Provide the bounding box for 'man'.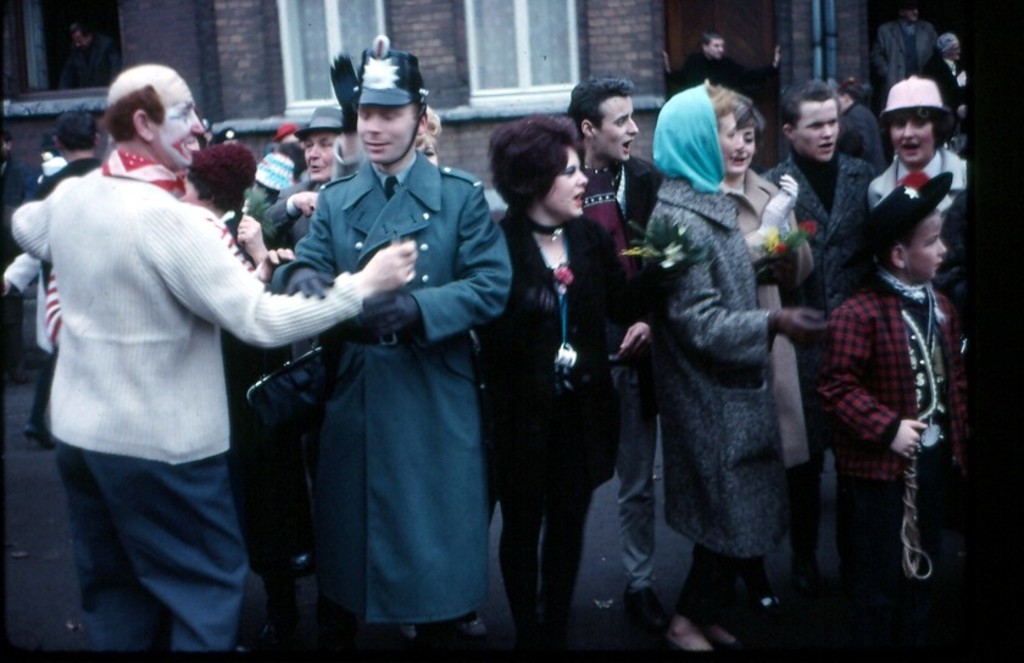
(x1=293, y1=37, x2=519, y2=658).
